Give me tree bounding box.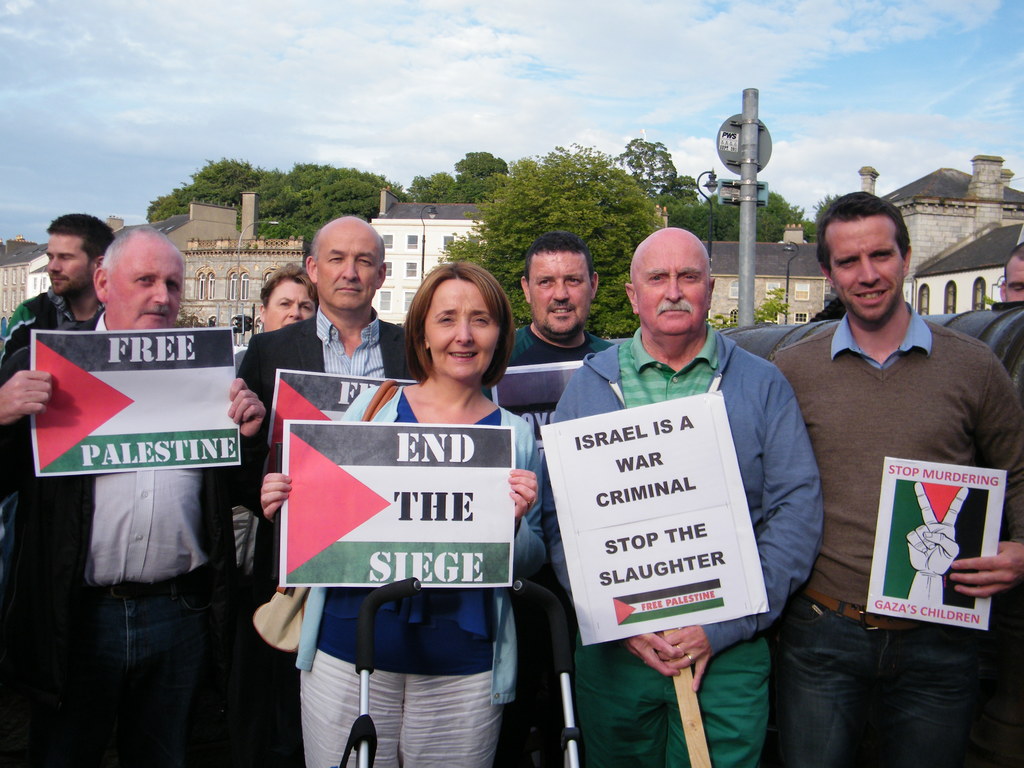
x1=427 y1=141 x2=671 y2=340.
